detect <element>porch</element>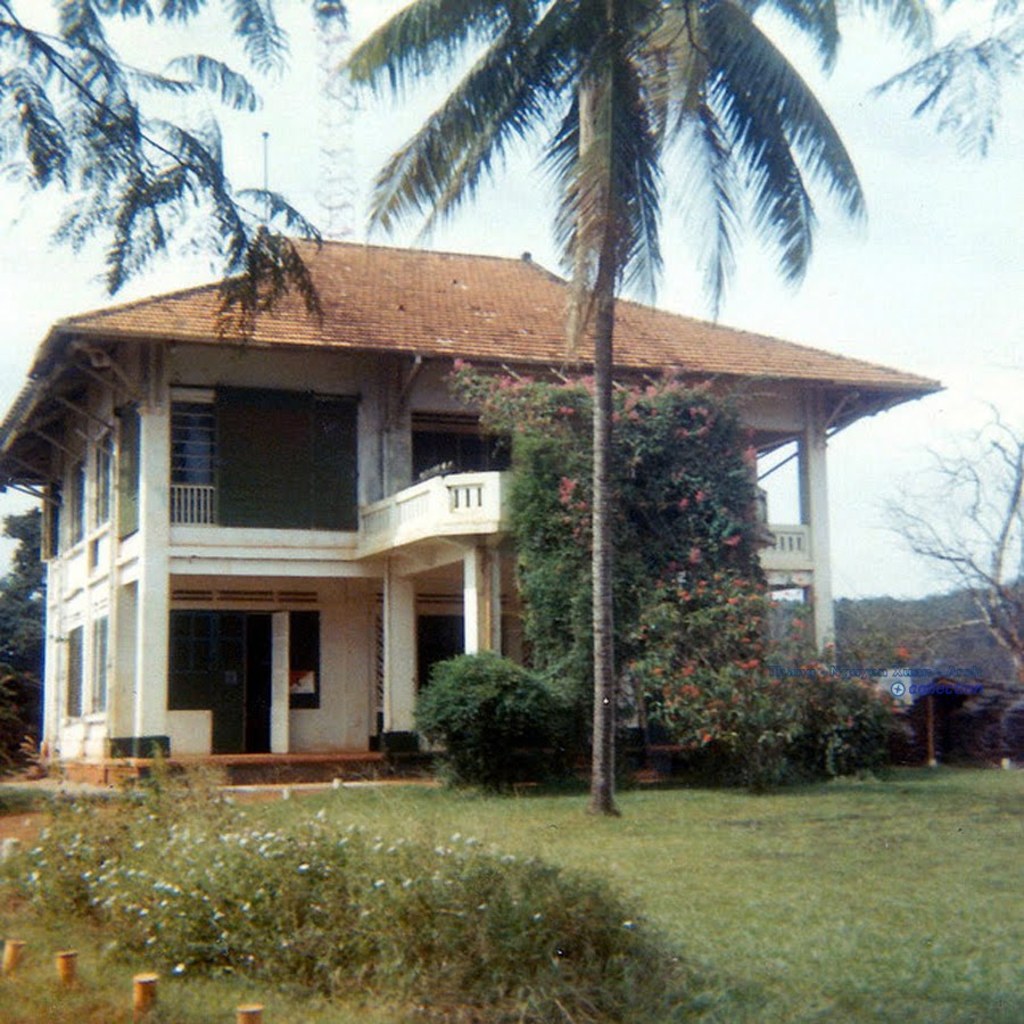
left=100, top=729, right=785, bottom=785
